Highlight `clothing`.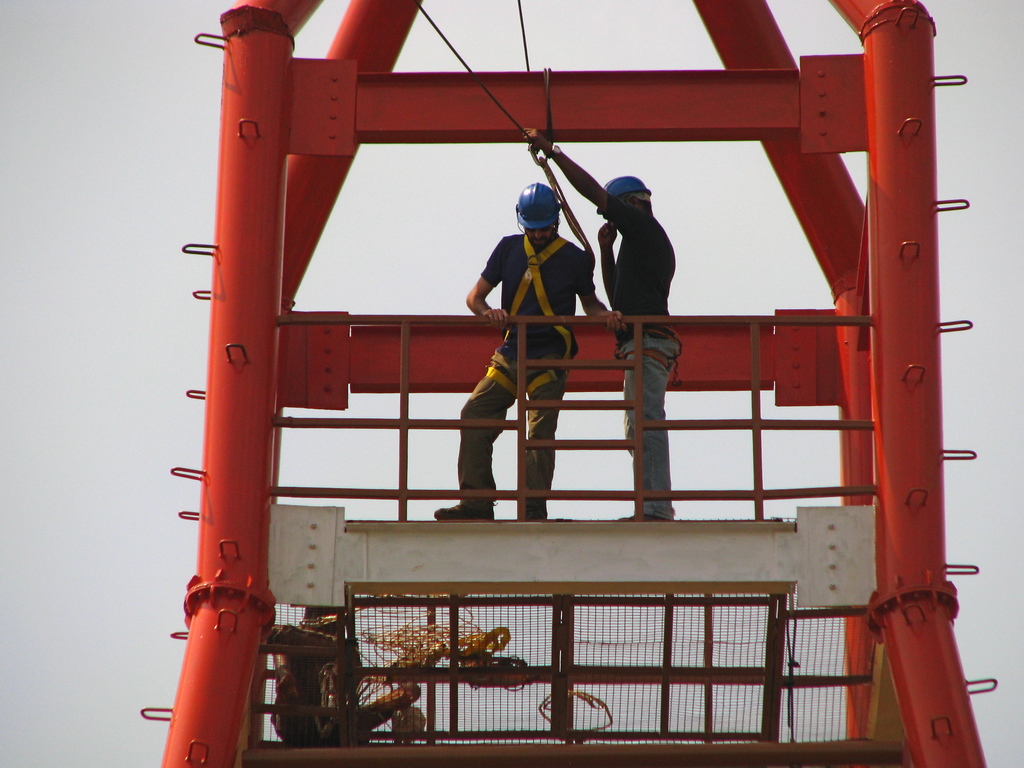
Highlighted region: region(270, 647, 402, 755).
